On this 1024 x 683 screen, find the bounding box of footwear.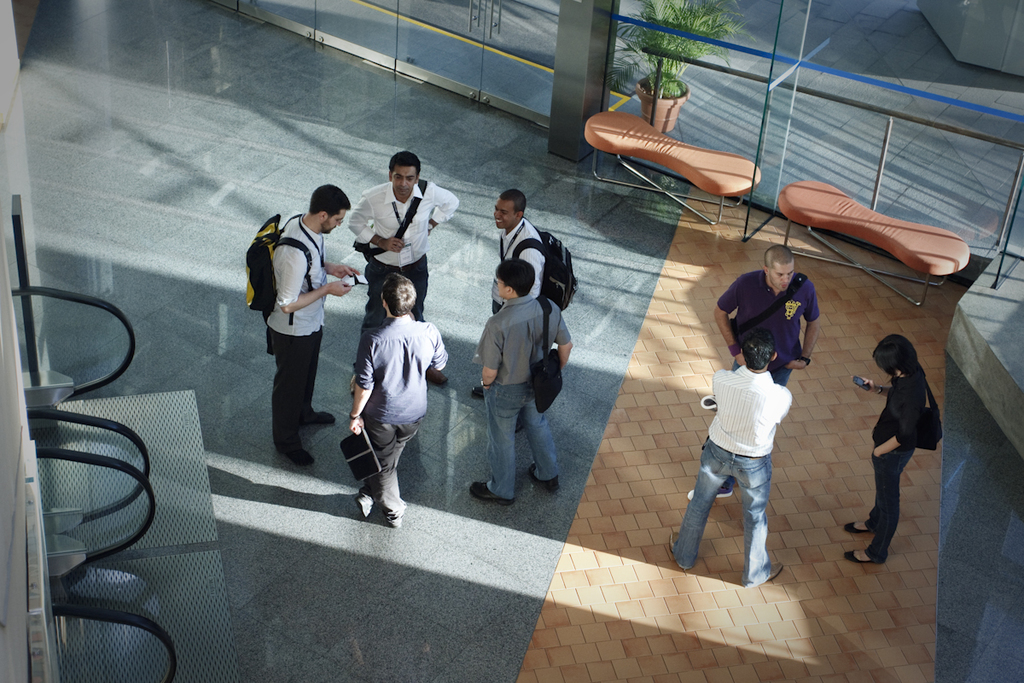
Bounding box: box(471, 480, 516, 505).
